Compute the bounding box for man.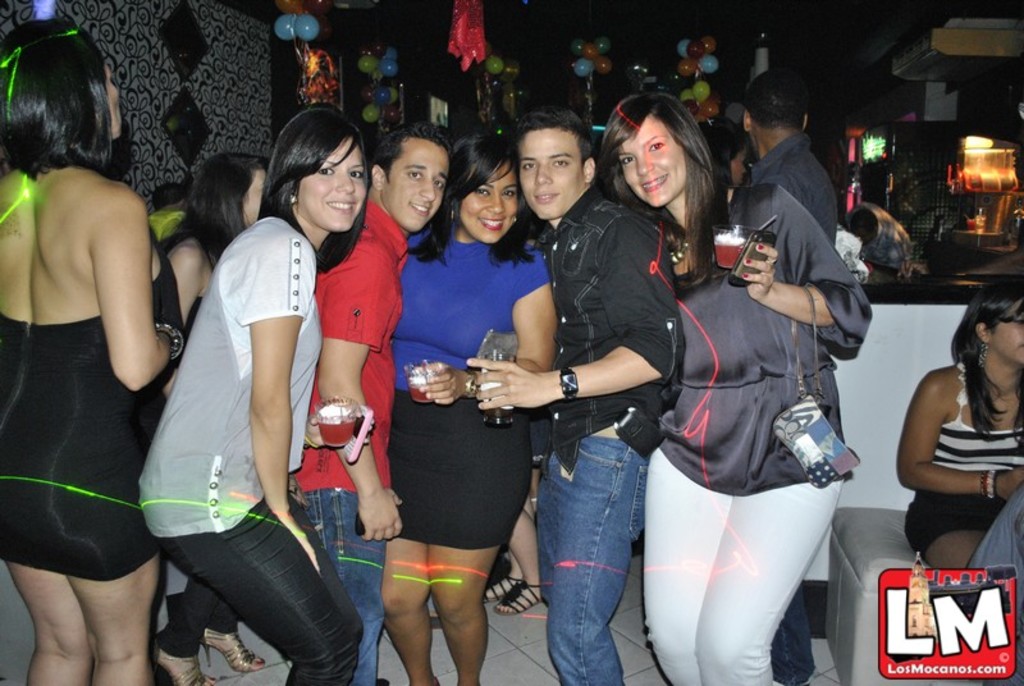
(842,200,920,269).
